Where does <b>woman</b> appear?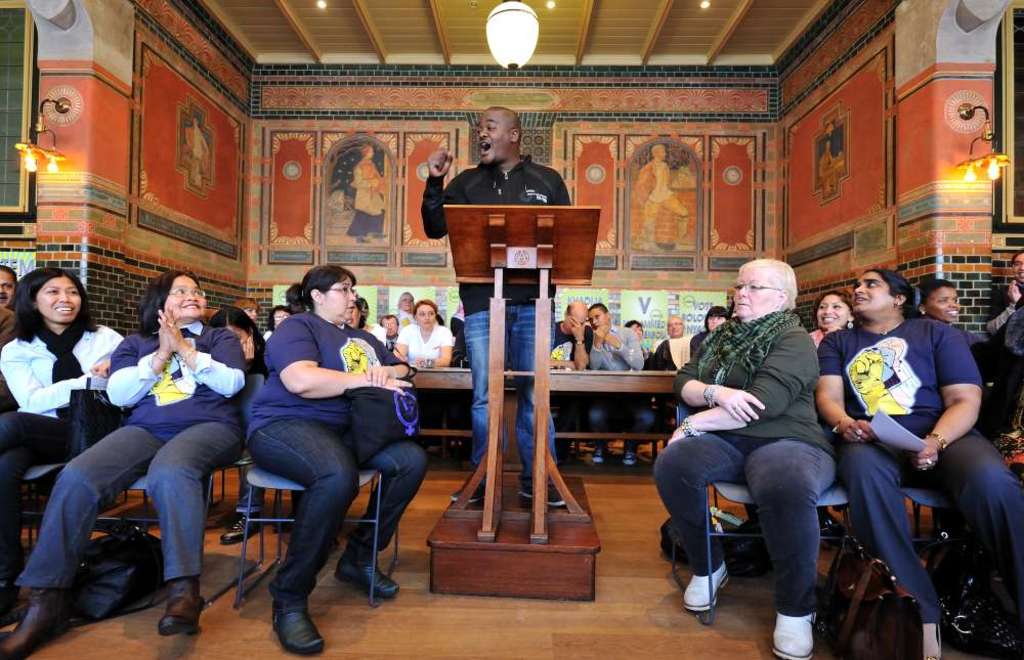
Appears at {"x1": 228, "y1": 297, "x2": 262, "y2": 323}.
